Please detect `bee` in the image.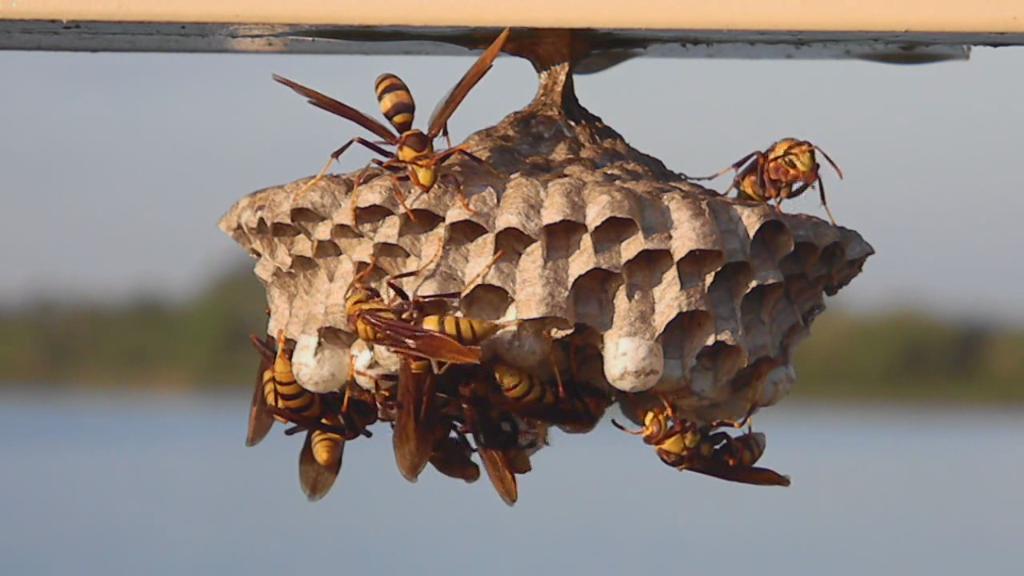
locate(262, 34, 523, 196).
